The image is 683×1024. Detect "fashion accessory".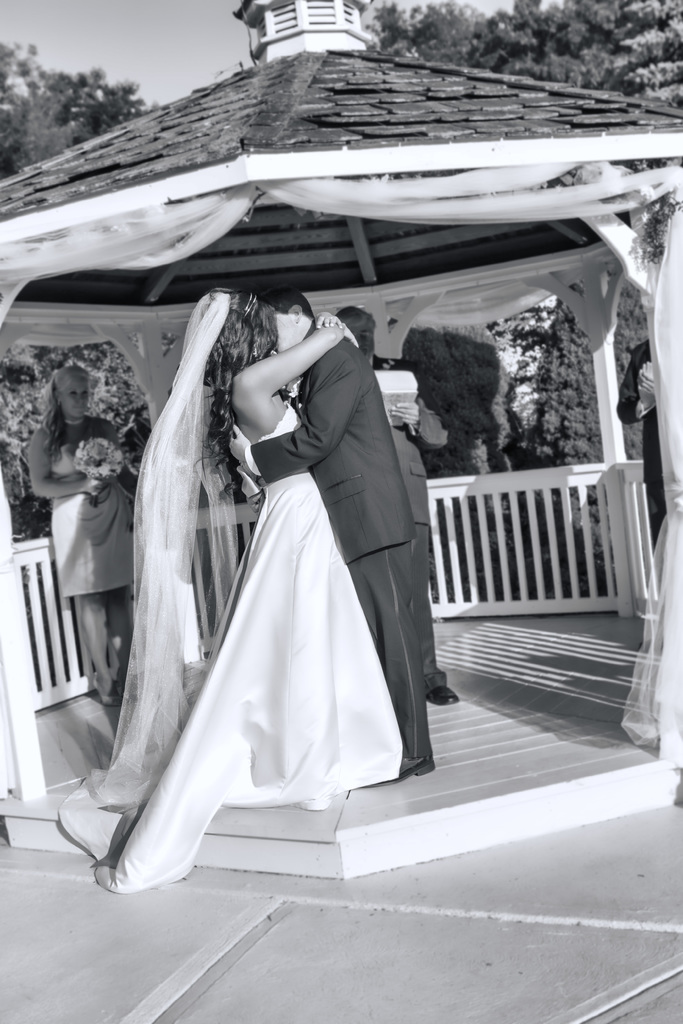
Detection: <bbox>363, 756, 436, 786</bbox>.
